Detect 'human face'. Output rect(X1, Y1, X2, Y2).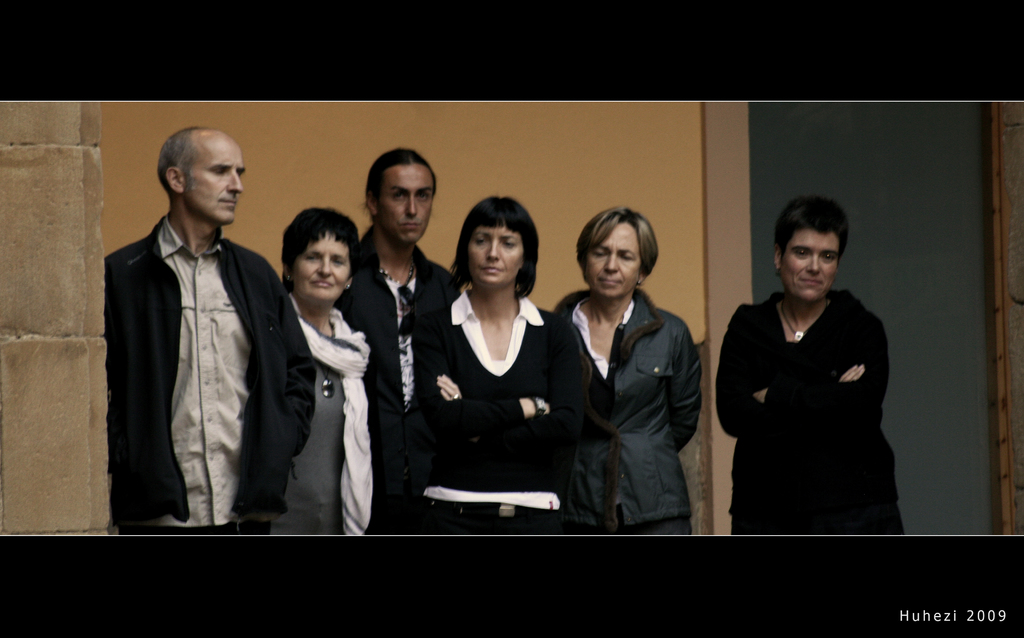
rect(774, 227, 833, 302).
